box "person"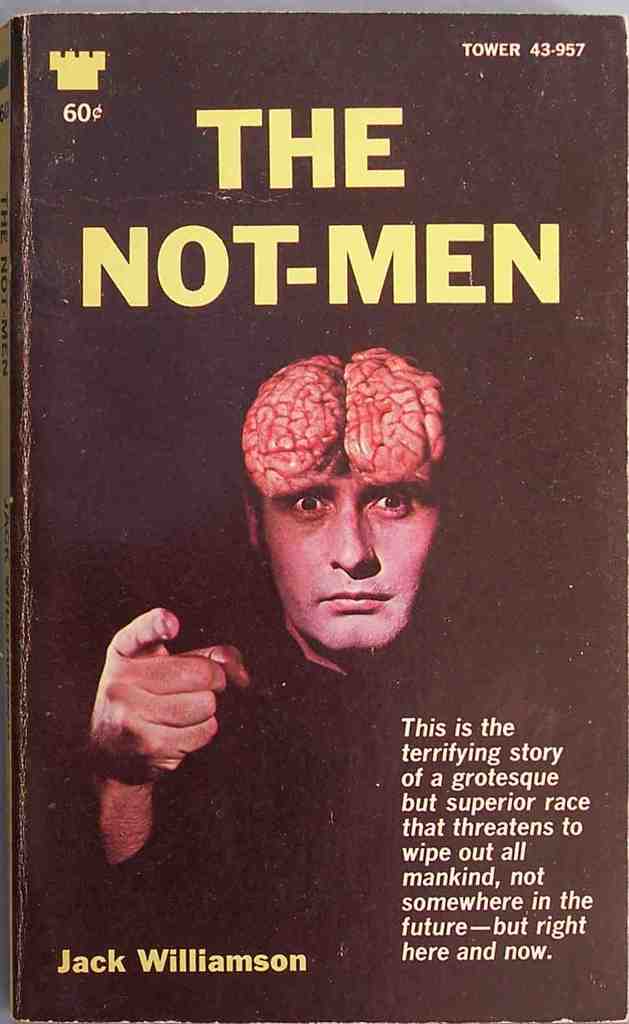
<region>104, 262, 516, 914</region>
